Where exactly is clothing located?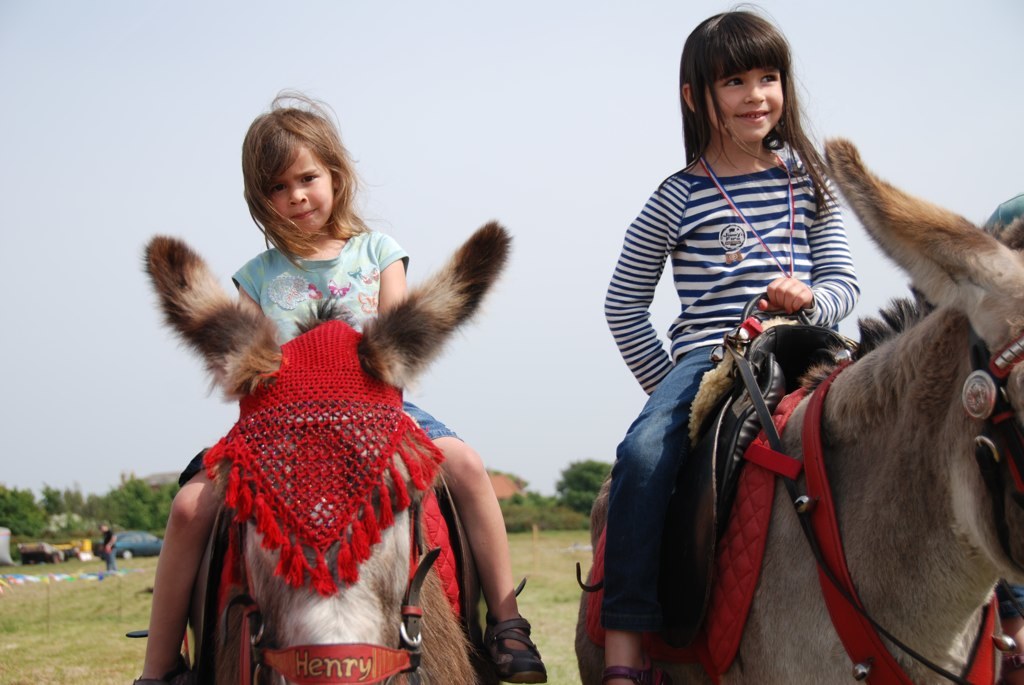
Its bounding box is select_region(625, 130, 949, 601).
